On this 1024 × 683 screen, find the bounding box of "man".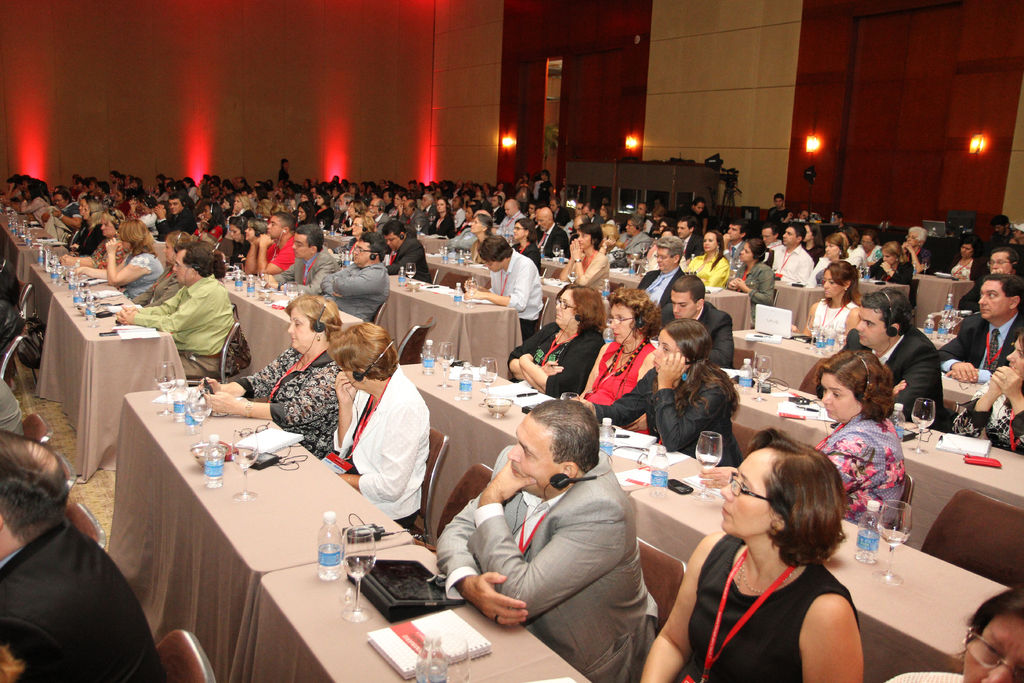
Bounding box: 761 220 779 248.
